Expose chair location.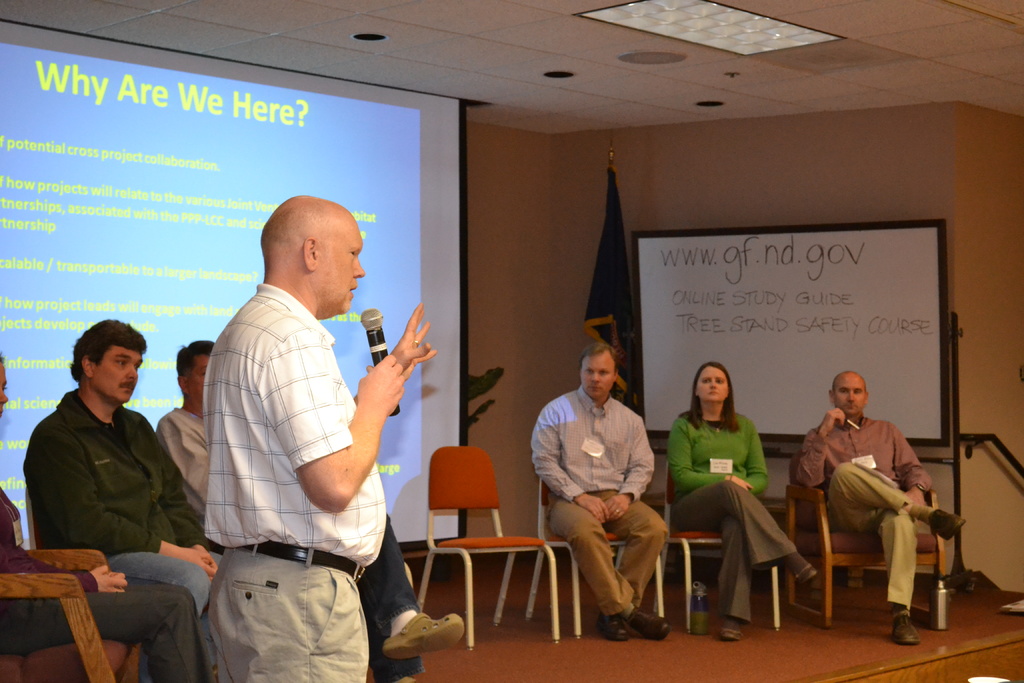
Exposed at Rect(661, 469, 780, 632).
